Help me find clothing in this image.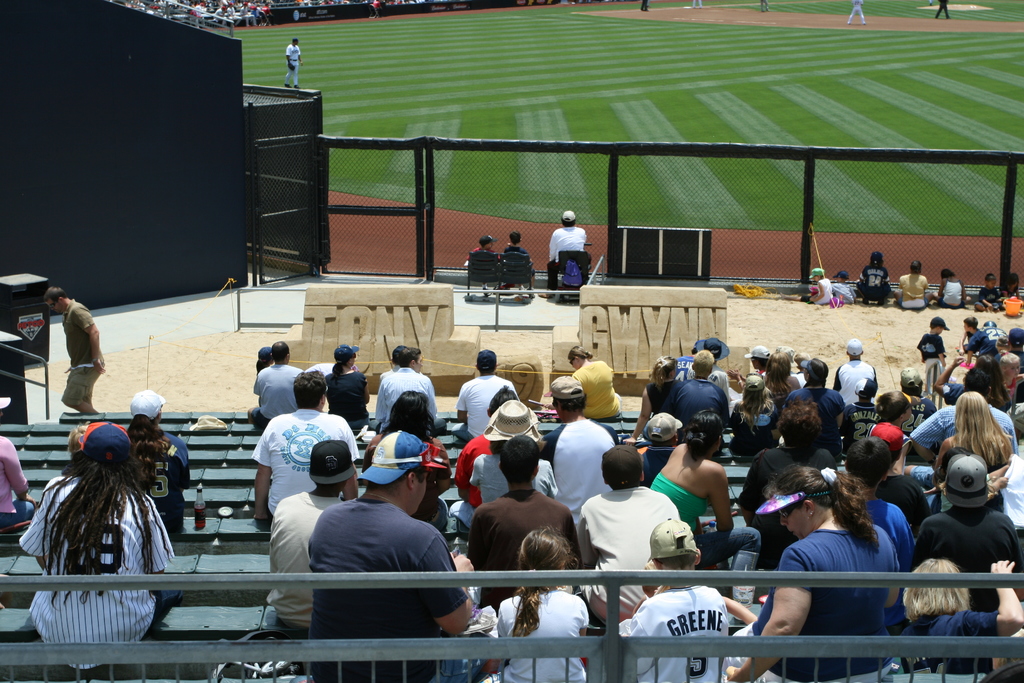
Found it: 136, 431, 190, 533.
